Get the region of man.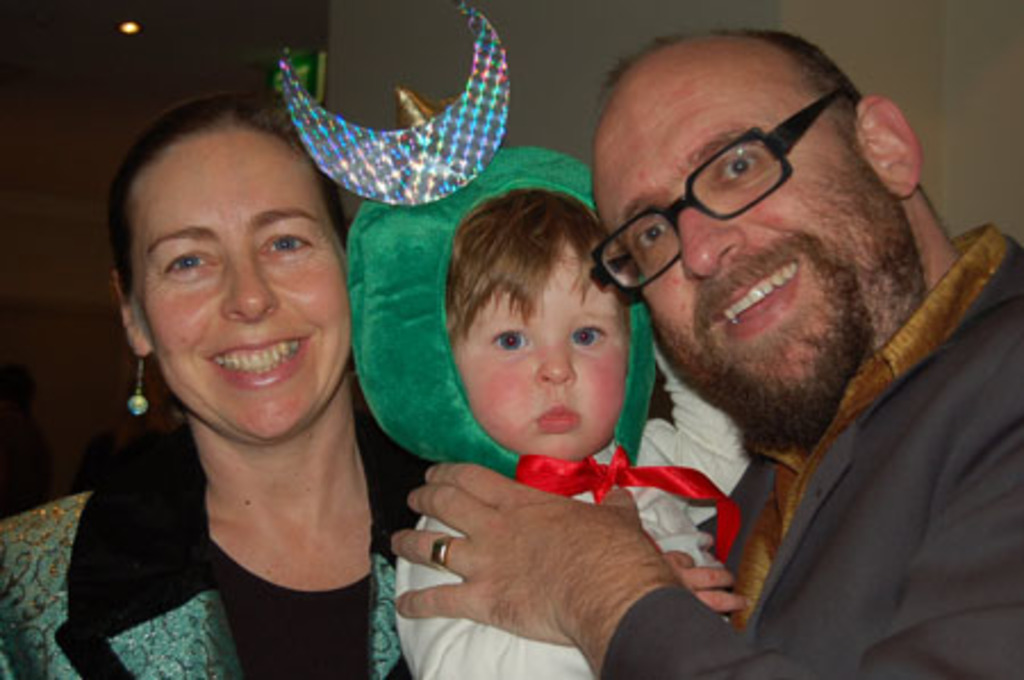
left=387, top=27, right=1022, bottom=678.
